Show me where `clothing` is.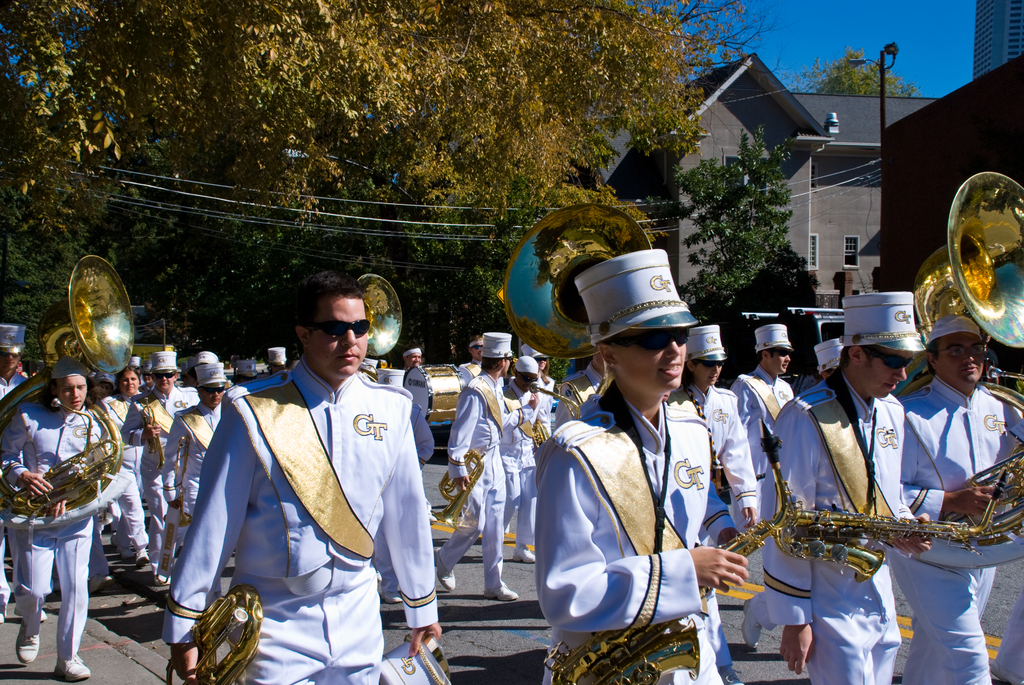
`clothing` is at <bbox>0, 400, 105, 663</bbox>.
